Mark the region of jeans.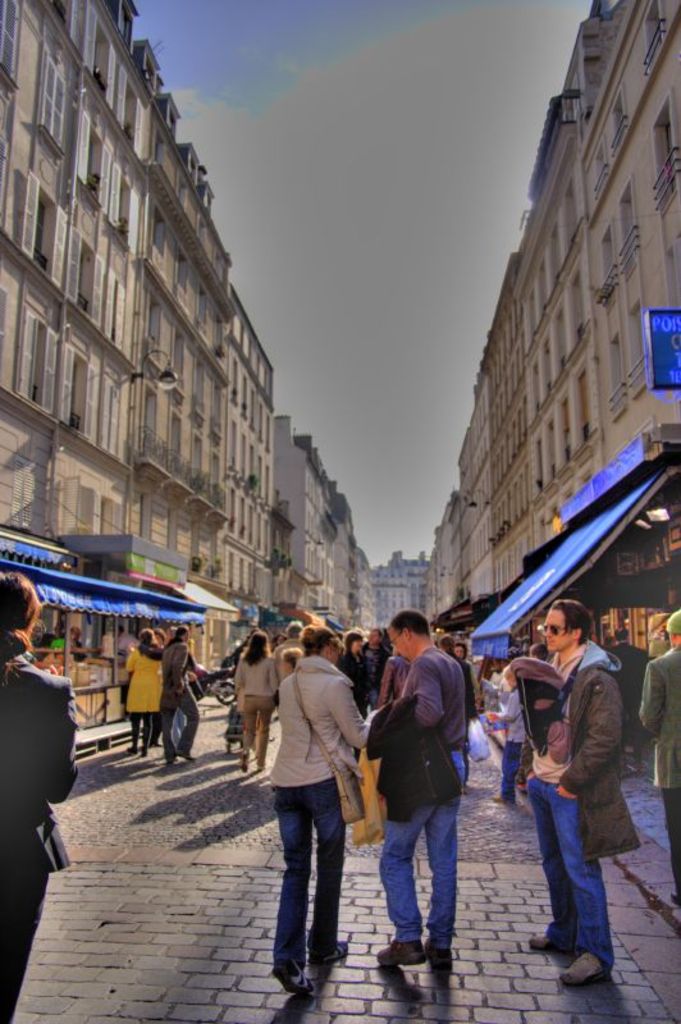
Region: locate(269, 771, 334, 968).
